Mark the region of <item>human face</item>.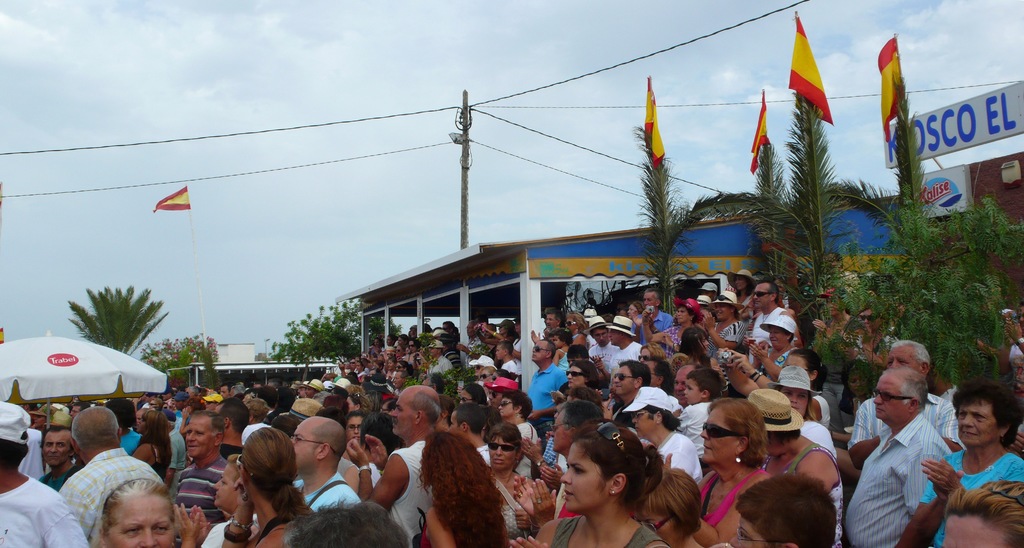
Region: {"x1": 550, "y1": 401, "x2": 565, "y2": 421}.
